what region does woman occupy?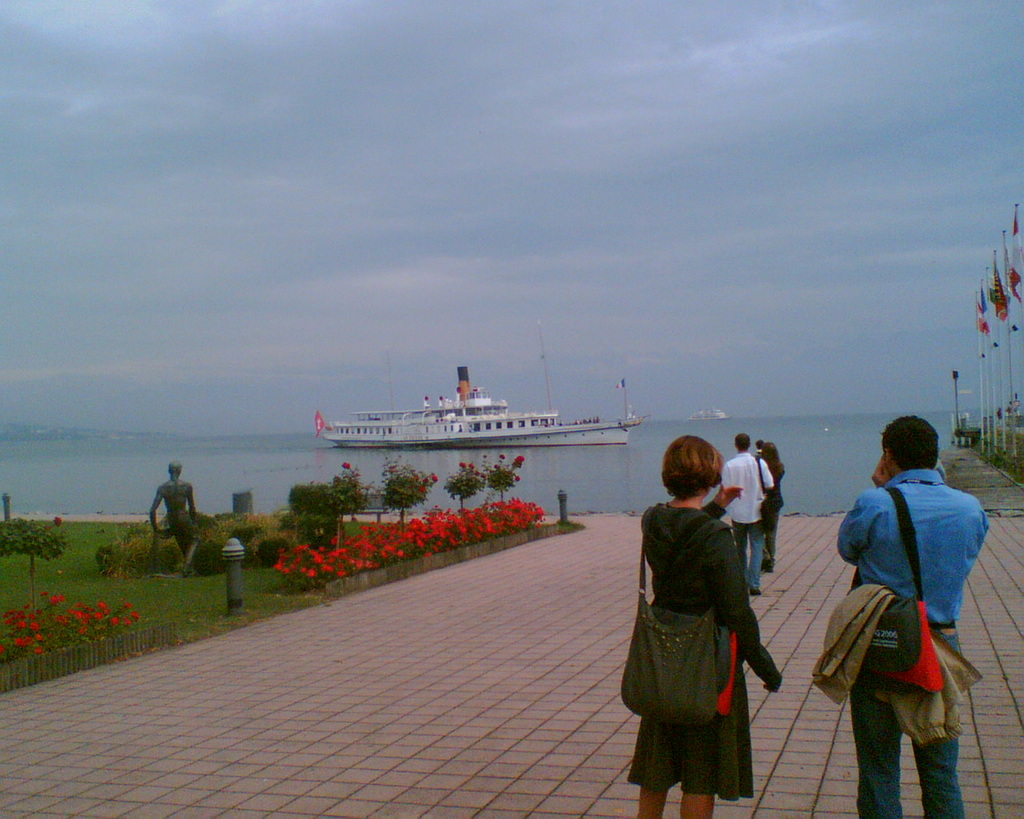
select_region(624, 432, 783, 808).
